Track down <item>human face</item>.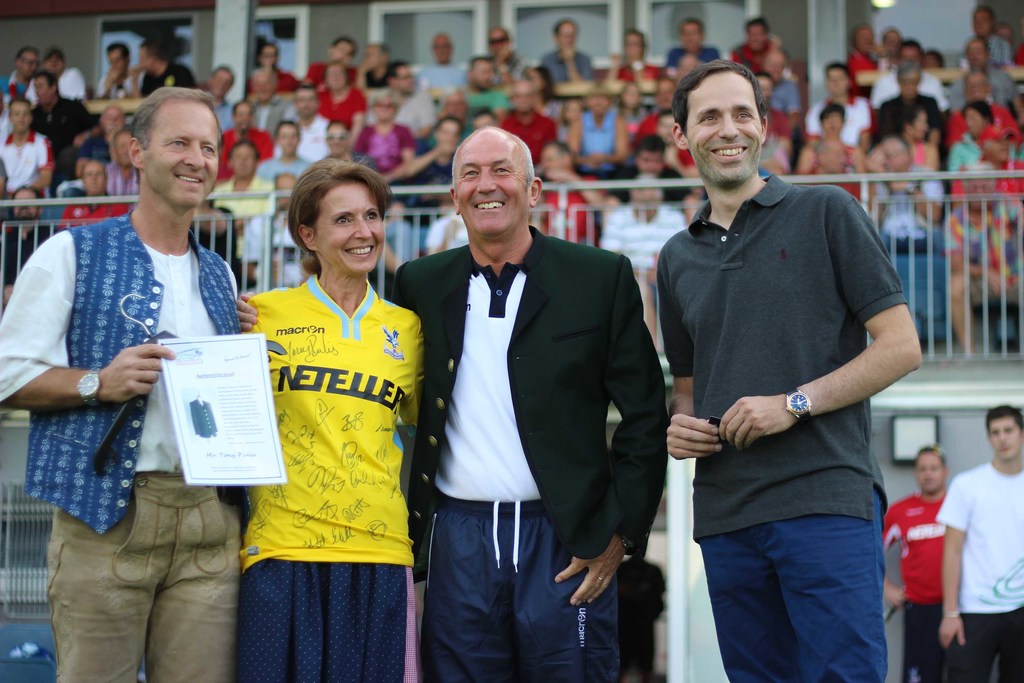
Tracked to (x1=759, y1=72, x2=772, y2=99).
